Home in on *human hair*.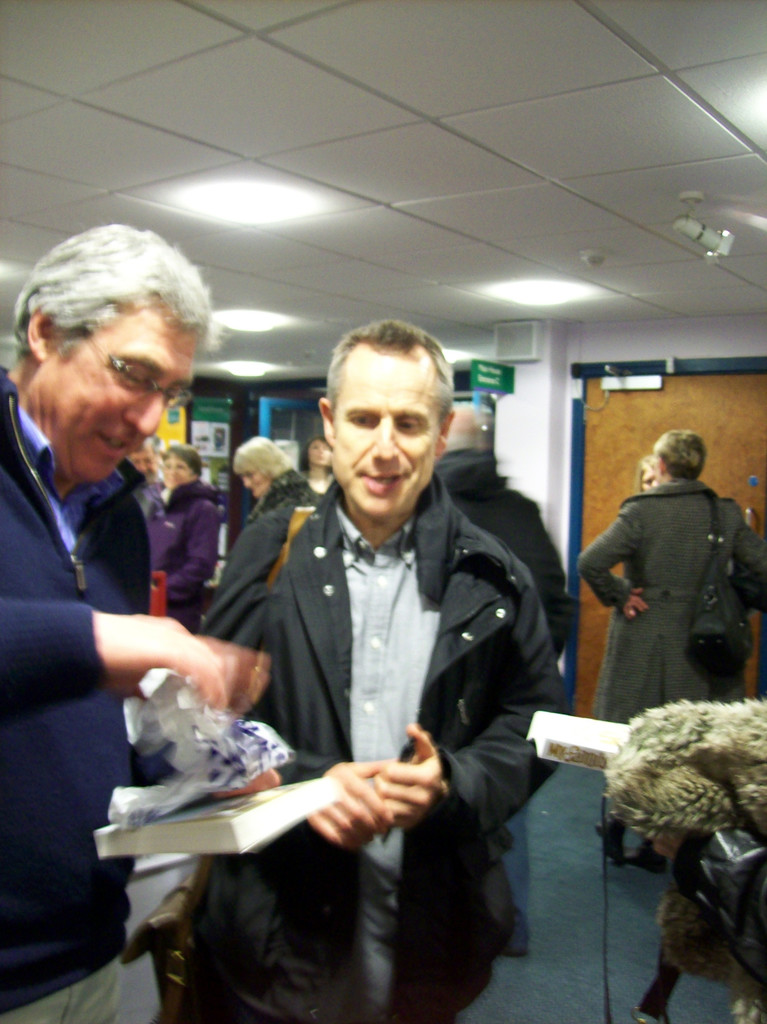
Homed in at [437, 399, 493, 447].
